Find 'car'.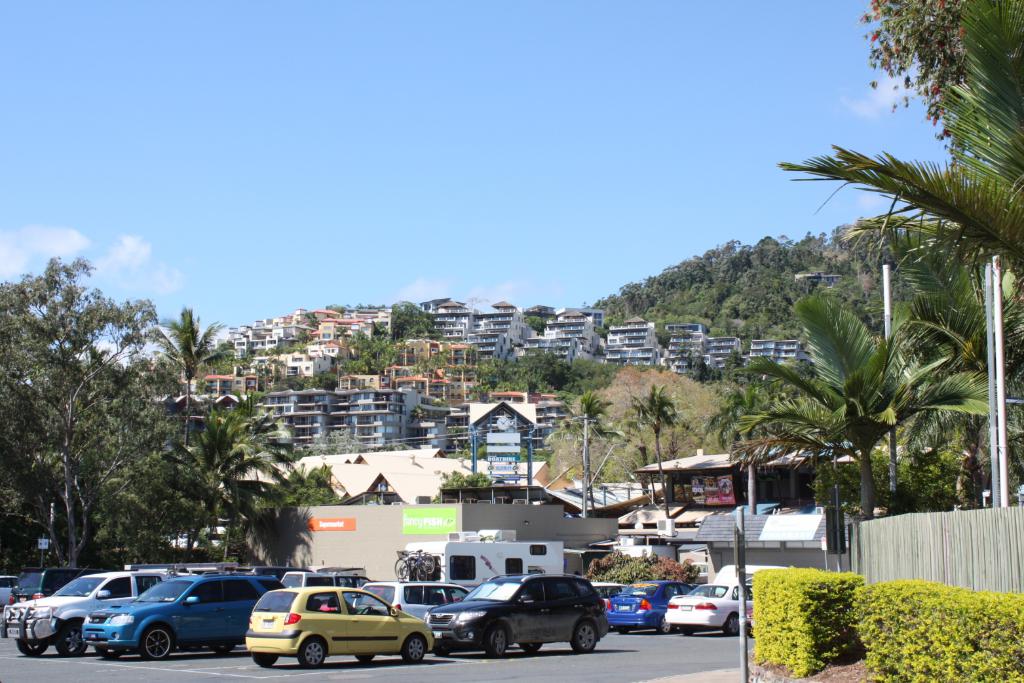
x1=595 y1=586 x2=625 y2=603.
